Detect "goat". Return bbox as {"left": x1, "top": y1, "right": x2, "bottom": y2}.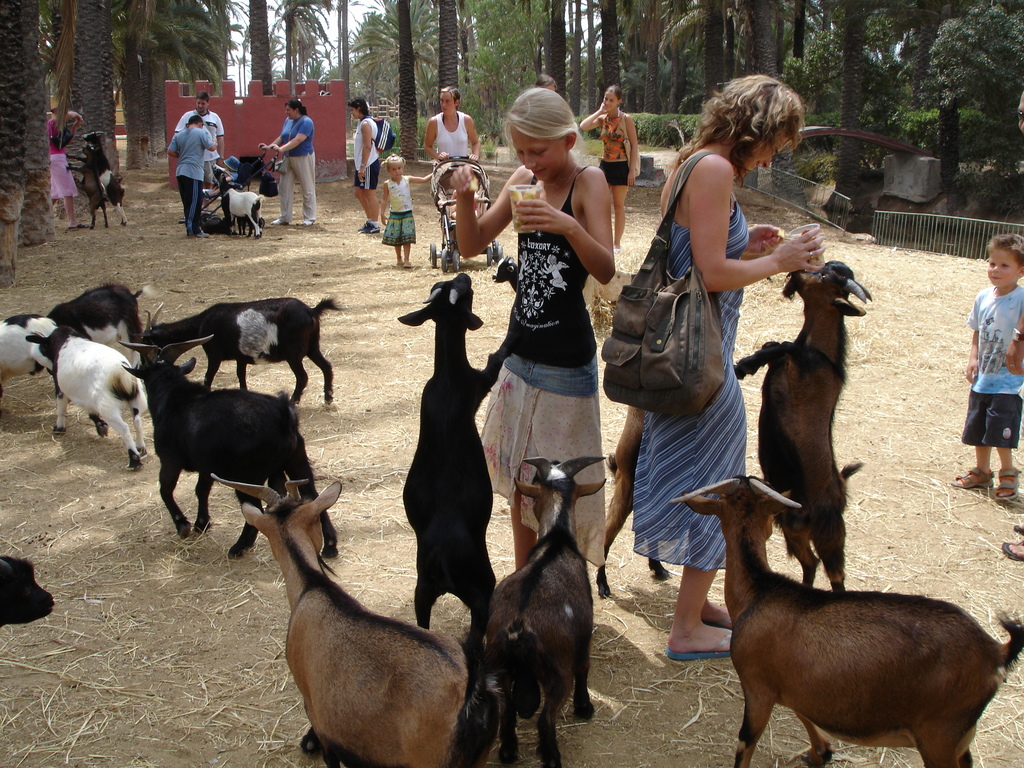
{"left": 669, "top": 470, "right": 1023, "bottom": 767}.
